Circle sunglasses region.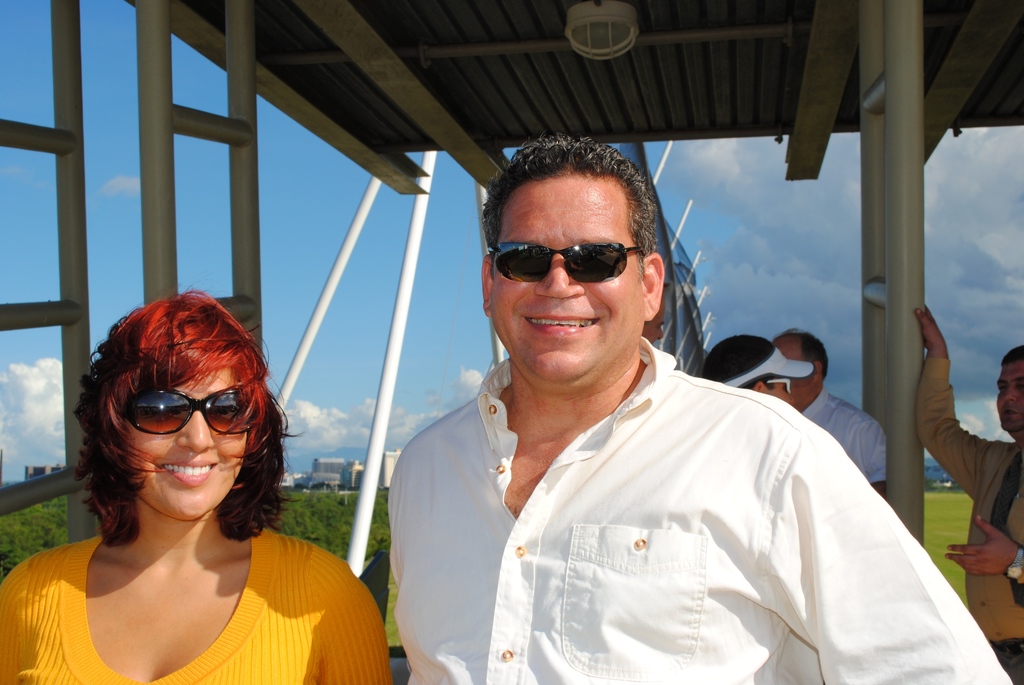
Region: (left=119, top=388, right=253, bottom=437).
